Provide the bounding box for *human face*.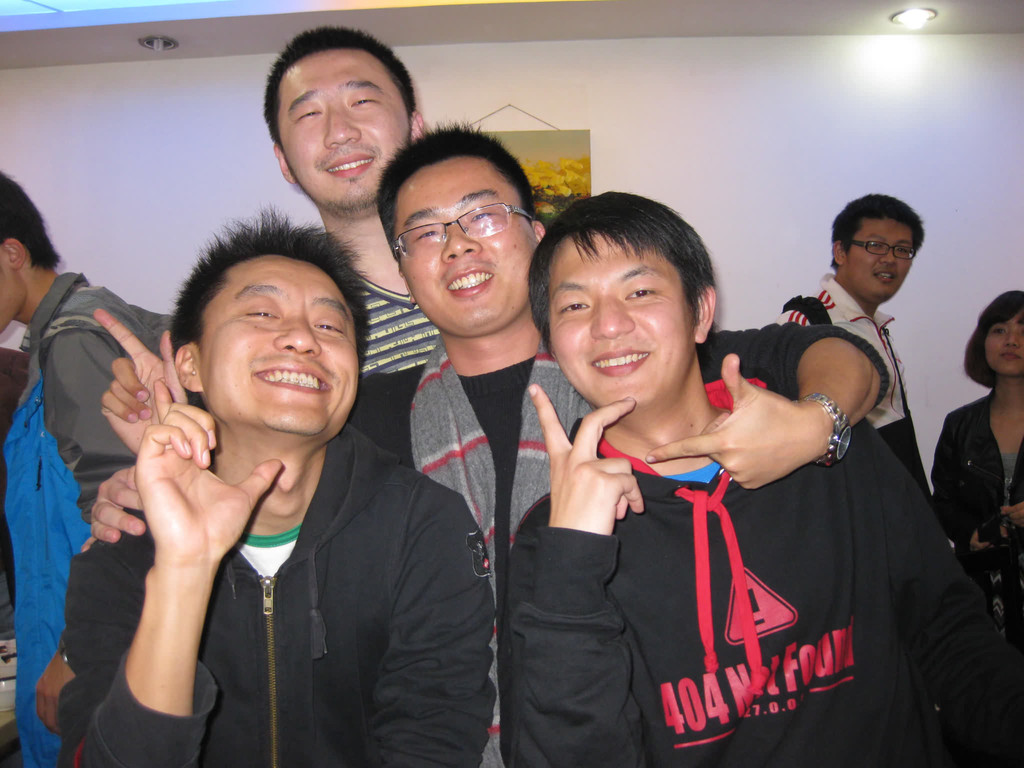
bbox=(985, 312, 1023, 378).
